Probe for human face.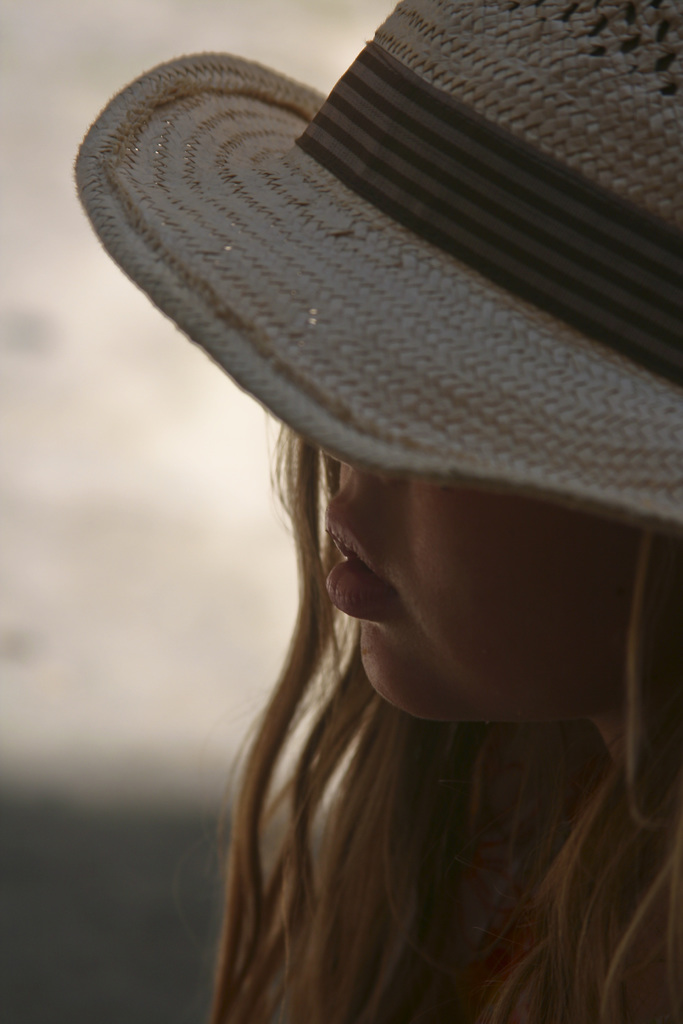
Probe result: {"x1": 322, "y1": 489, "x2": 630, "y2": 736}.
